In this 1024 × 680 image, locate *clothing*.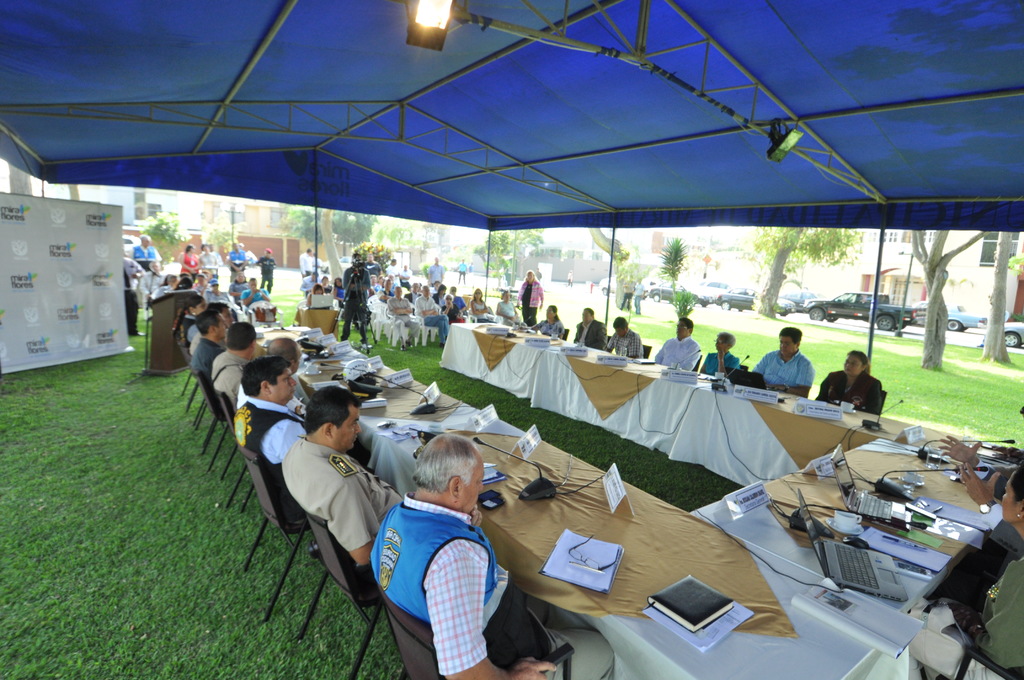
Bounding box: bbox(301, 272, 312, 295).
